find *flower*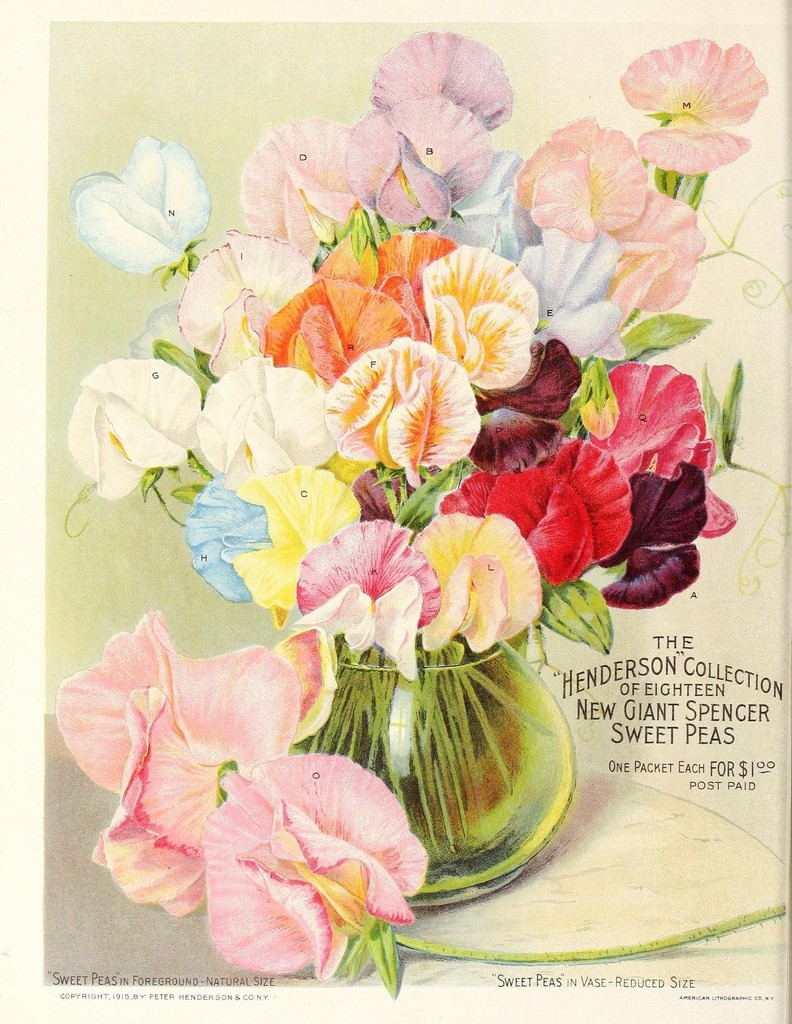
bbox=[56, 607, 333, 915]
